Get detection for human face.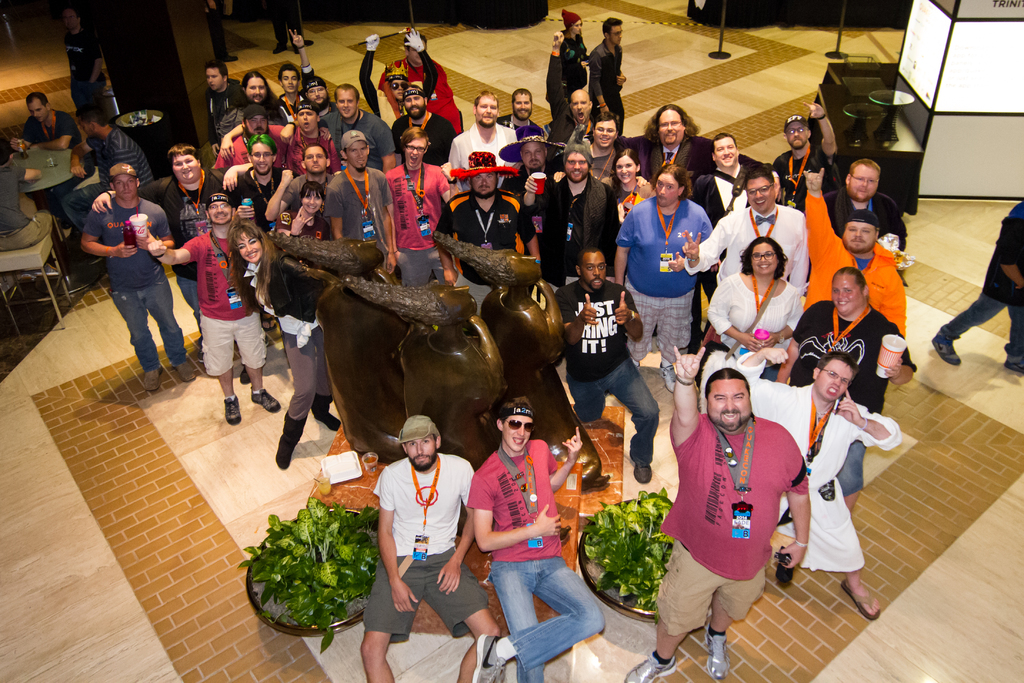
Detection: {"left": 115, "top": 172, "right": 137, "bottom": 201}.
